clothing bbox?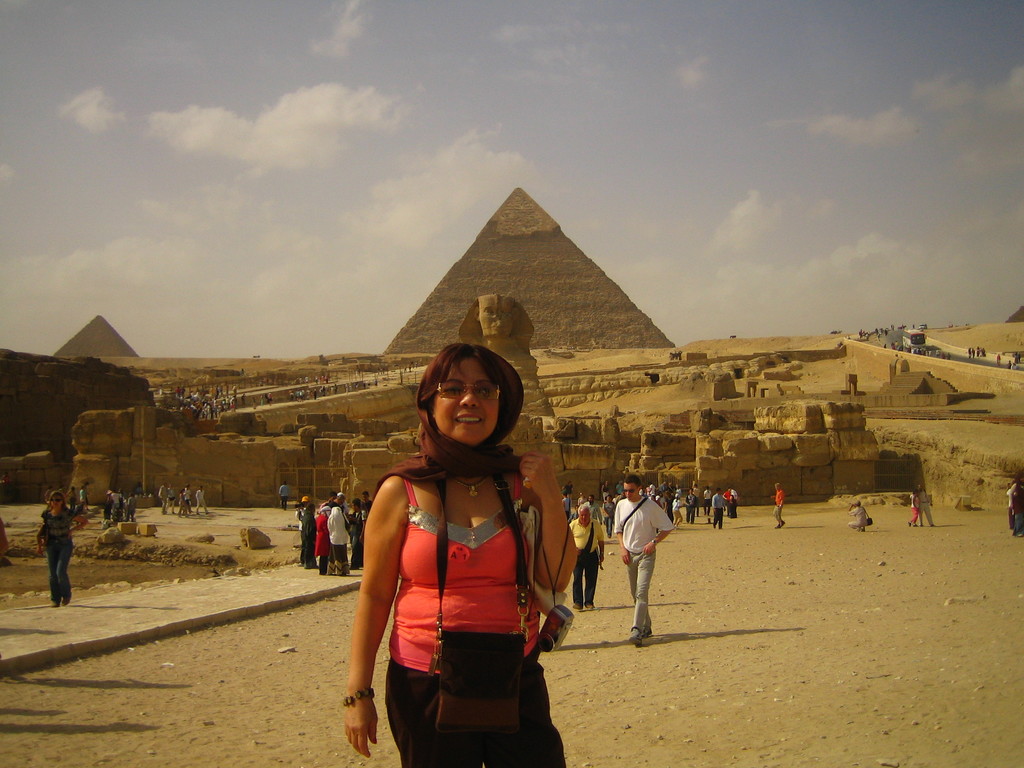
[1009,486,1023,526]
